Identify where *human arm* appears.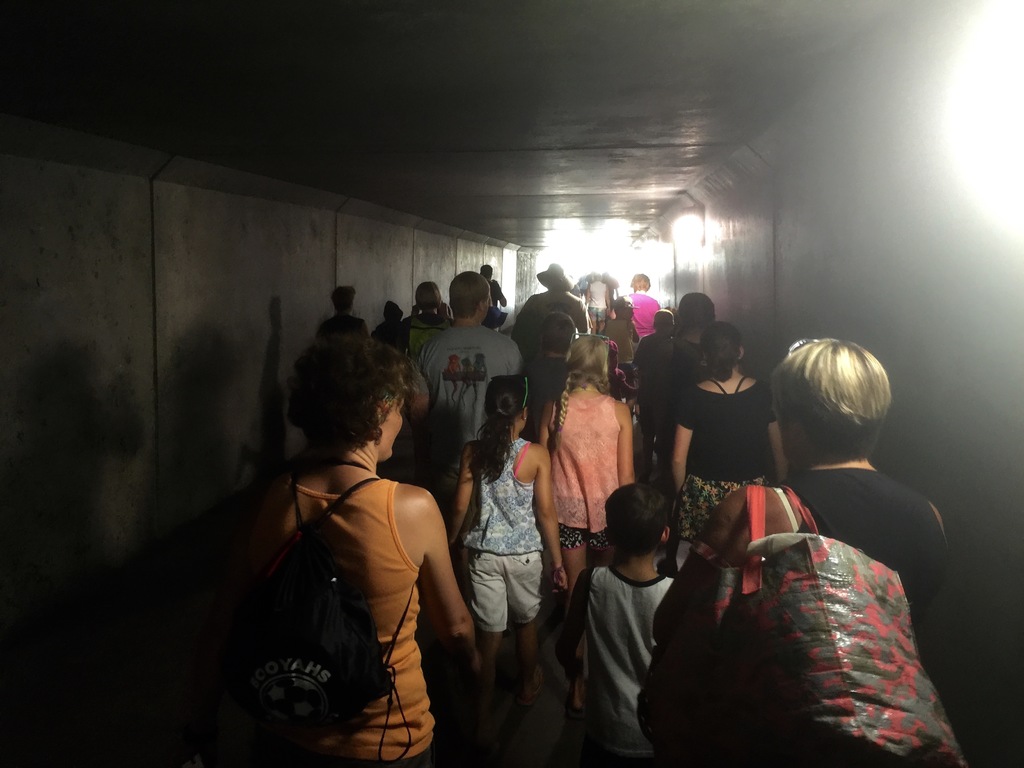
Appears at <bbox>531, 464, 569, 592</bbox>.
